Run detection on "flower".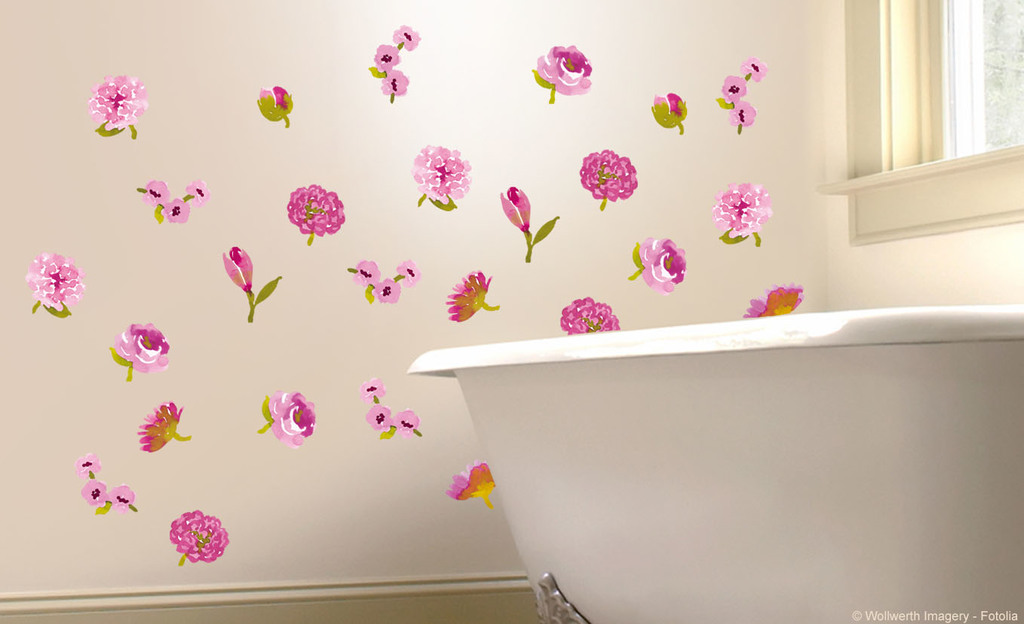
Result: (x1=719, y1=73, x2=744, y2=105).
